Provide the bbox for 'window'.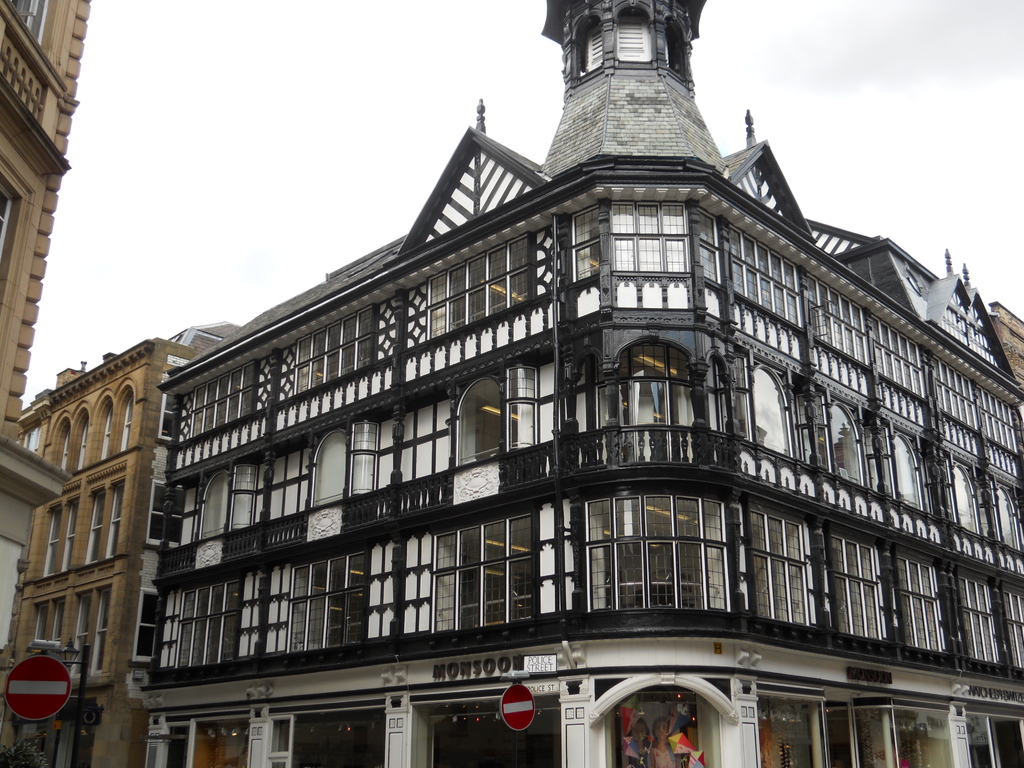
<region>191, 362, 259, 445</region>.
